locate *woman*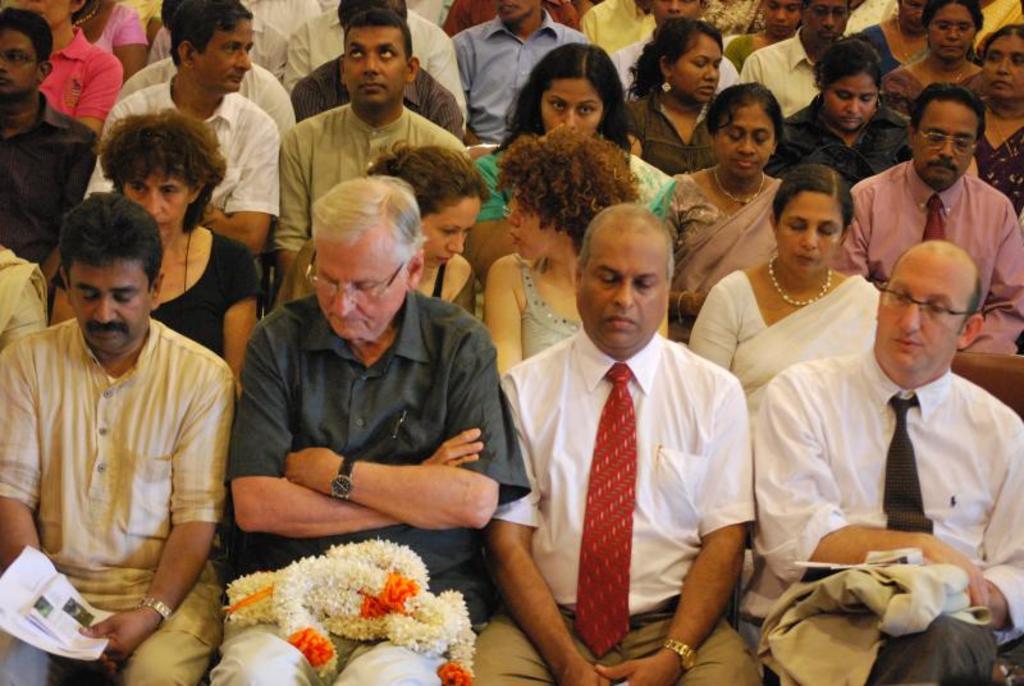
(x1=460, y1=41, x2=678, y2=251)
